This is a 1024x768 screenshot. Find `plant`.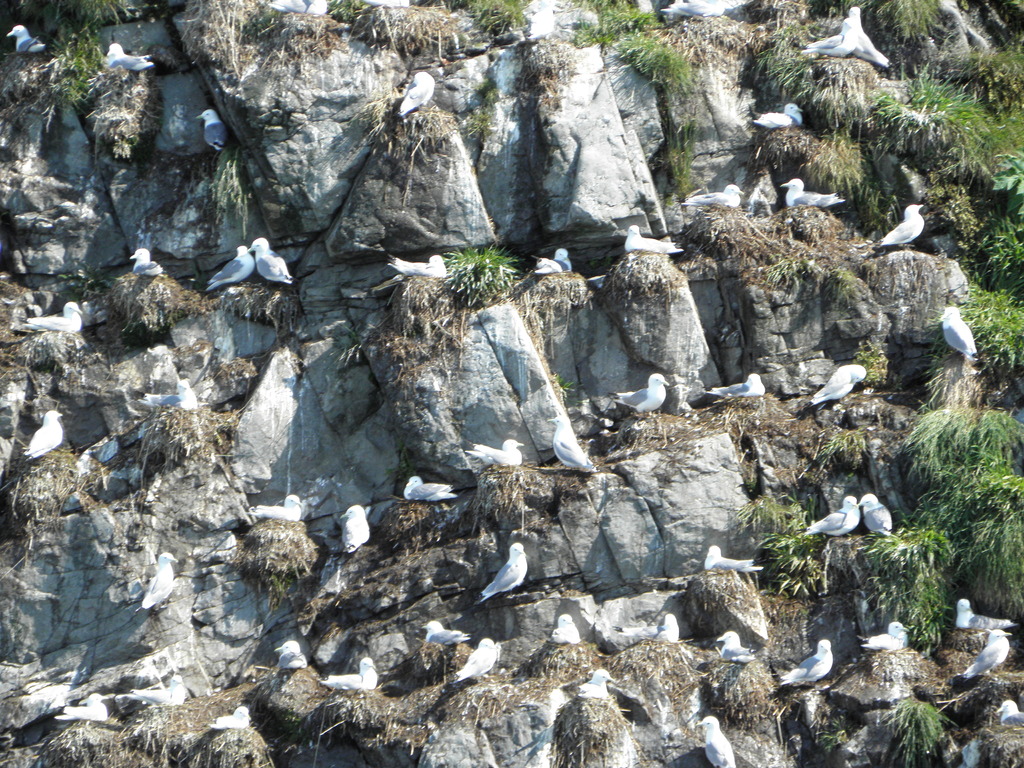
Bounding box: <box>543,375,596,429</box>.
